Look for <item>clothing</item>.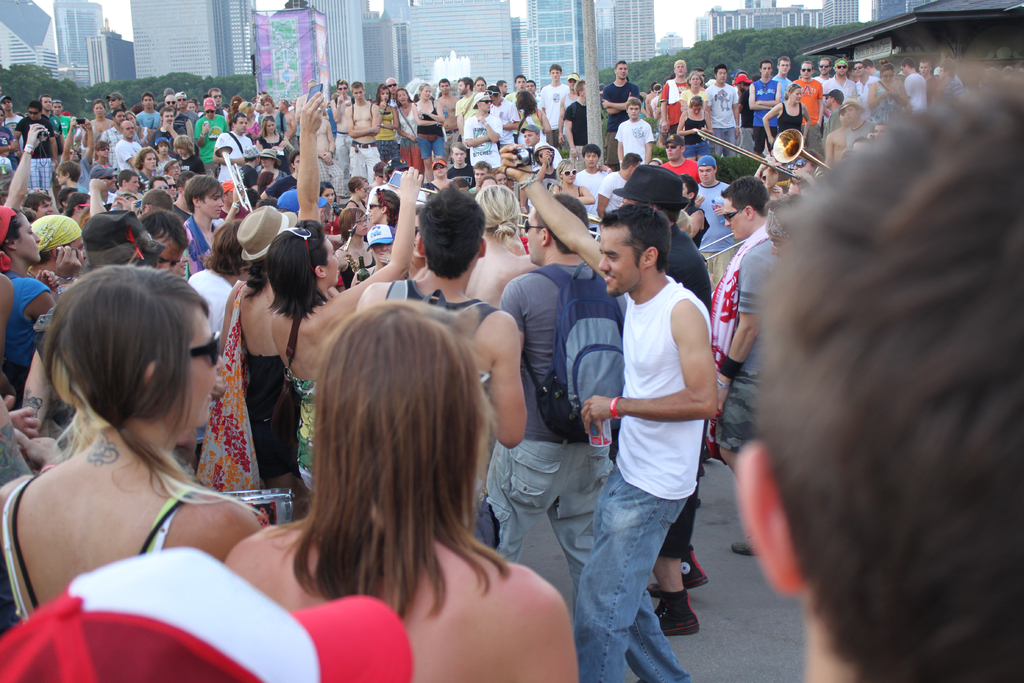
Found: box(616, 100, 653, 177).
